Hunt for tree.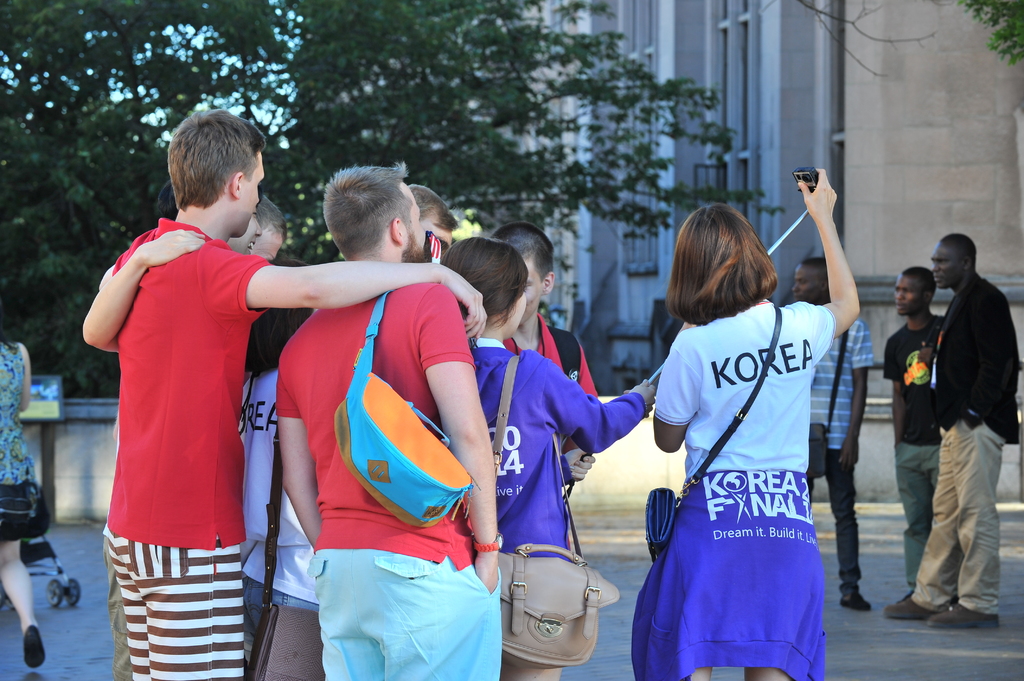
Hunted down at [0,0,787,400].
